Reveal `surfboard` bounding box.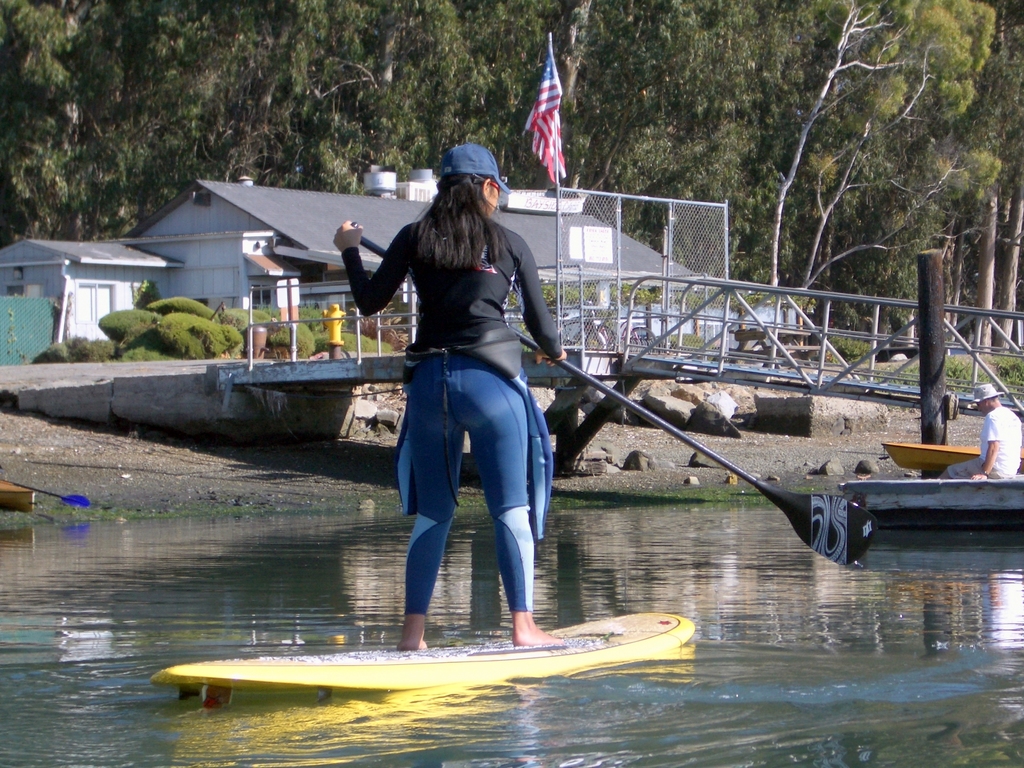
Revealed: detection(148, 614, 687, 712).
